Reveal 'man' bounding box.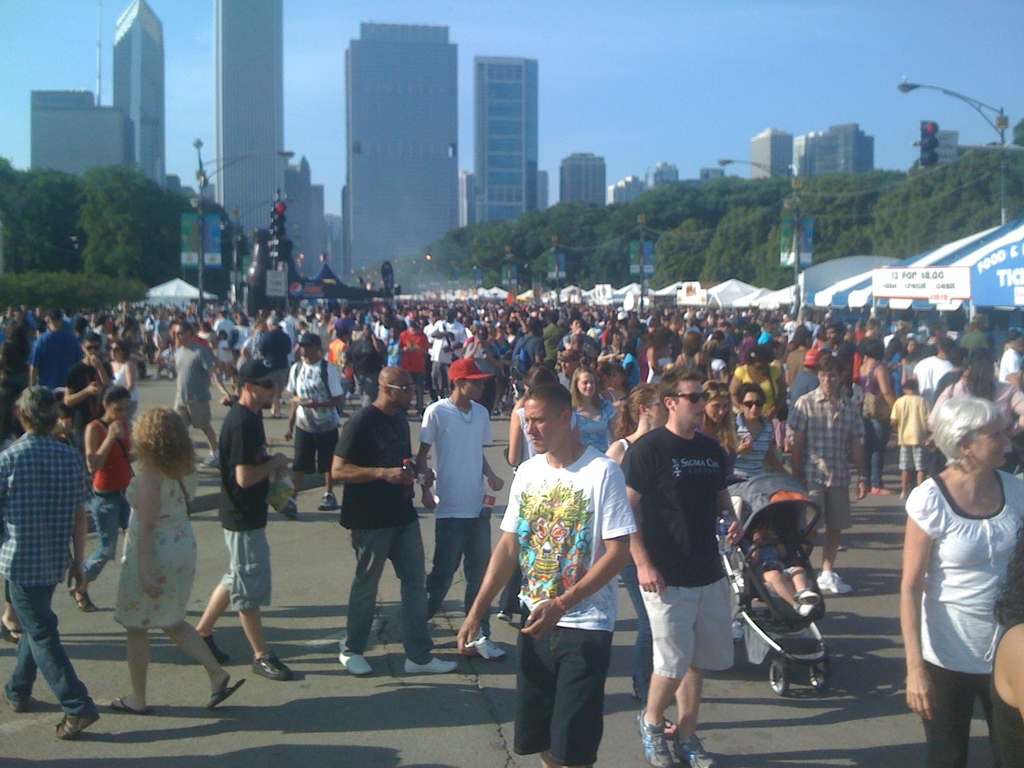
Revealed: 786,347,822,442.
